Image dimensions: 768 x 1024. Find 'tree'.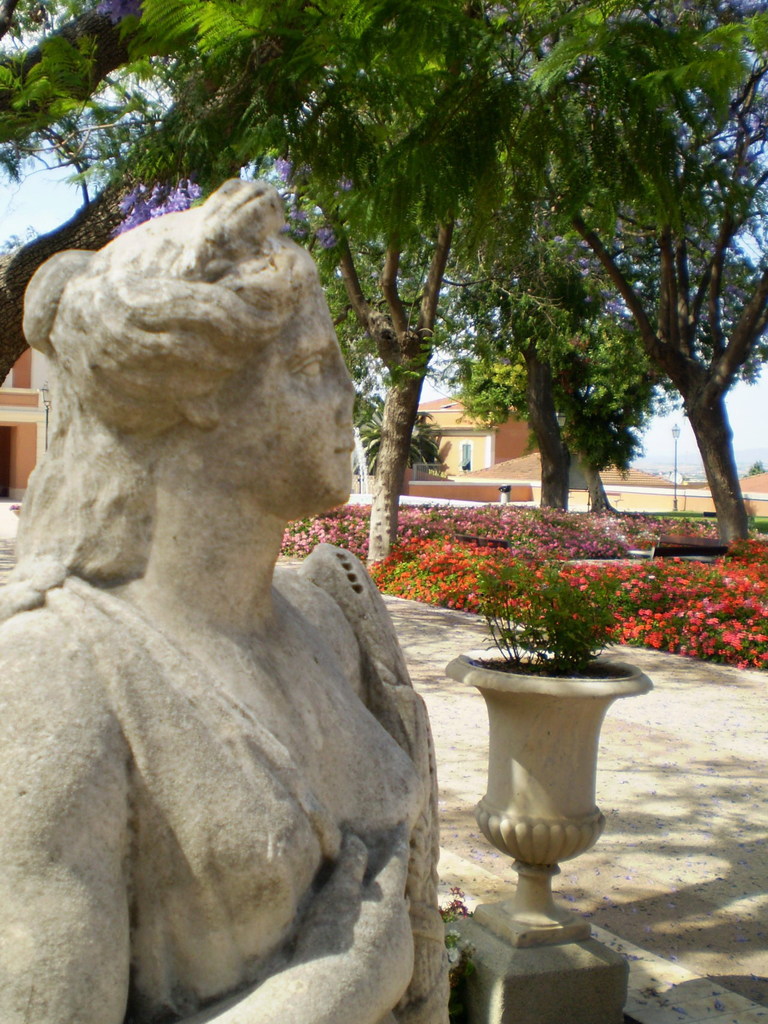
bbox=(268, 0, 527, 581).
